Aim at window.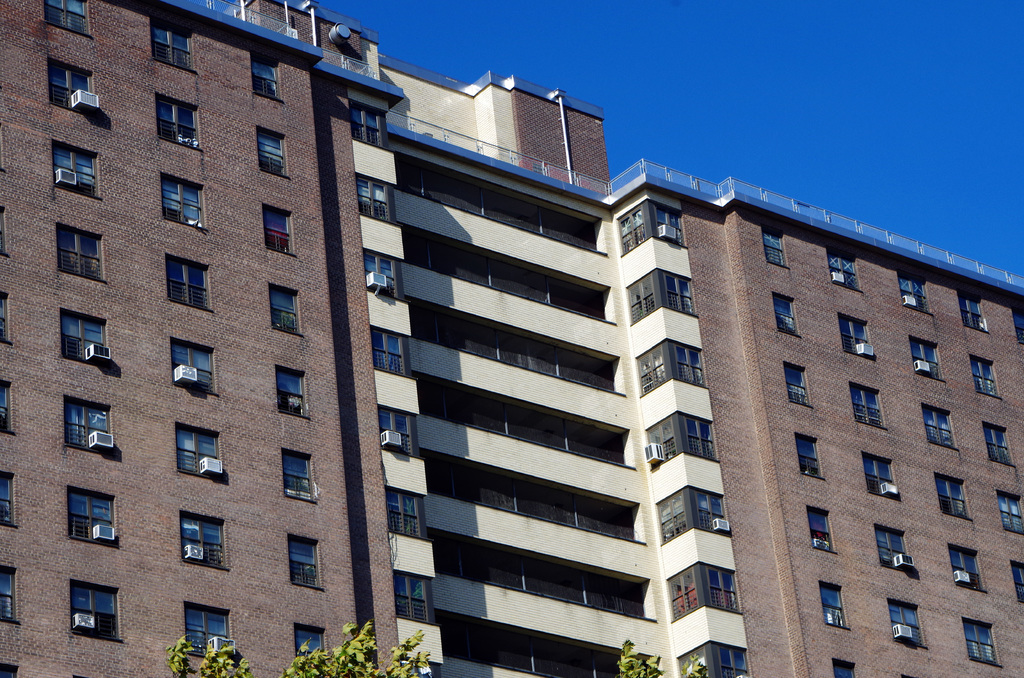
Aimed at pyautogui.locateOnScreen(60, 222, 100, 284).
